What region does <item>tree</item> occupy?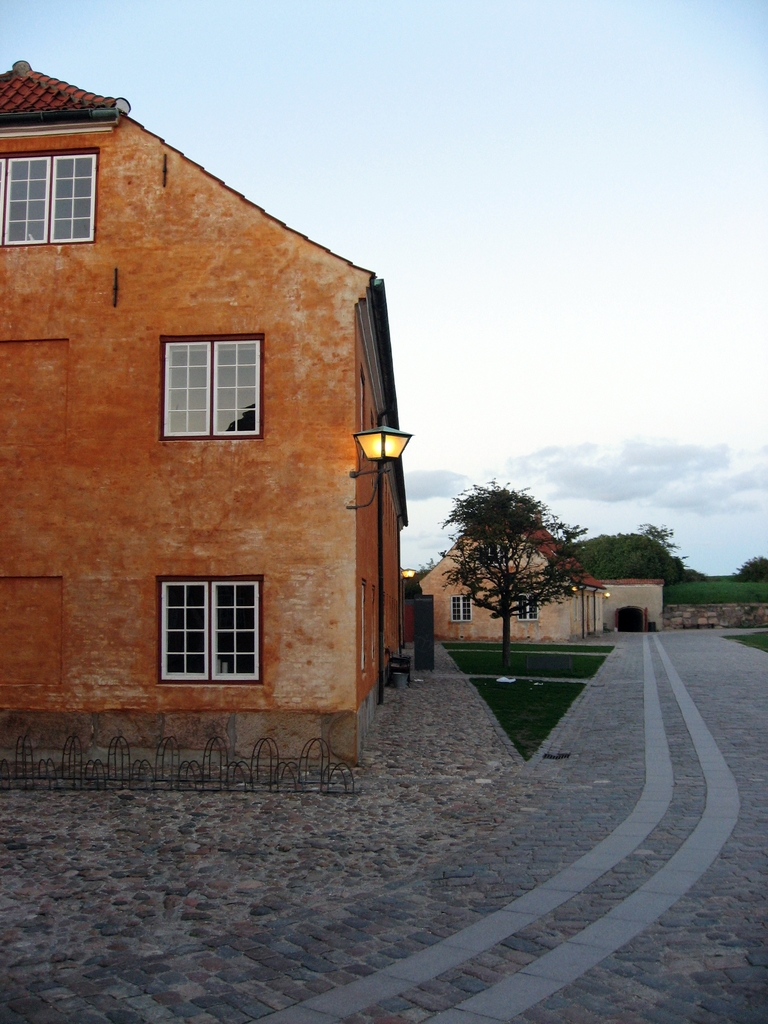
<bbox>436, 463, 601, 652</bbox>.
